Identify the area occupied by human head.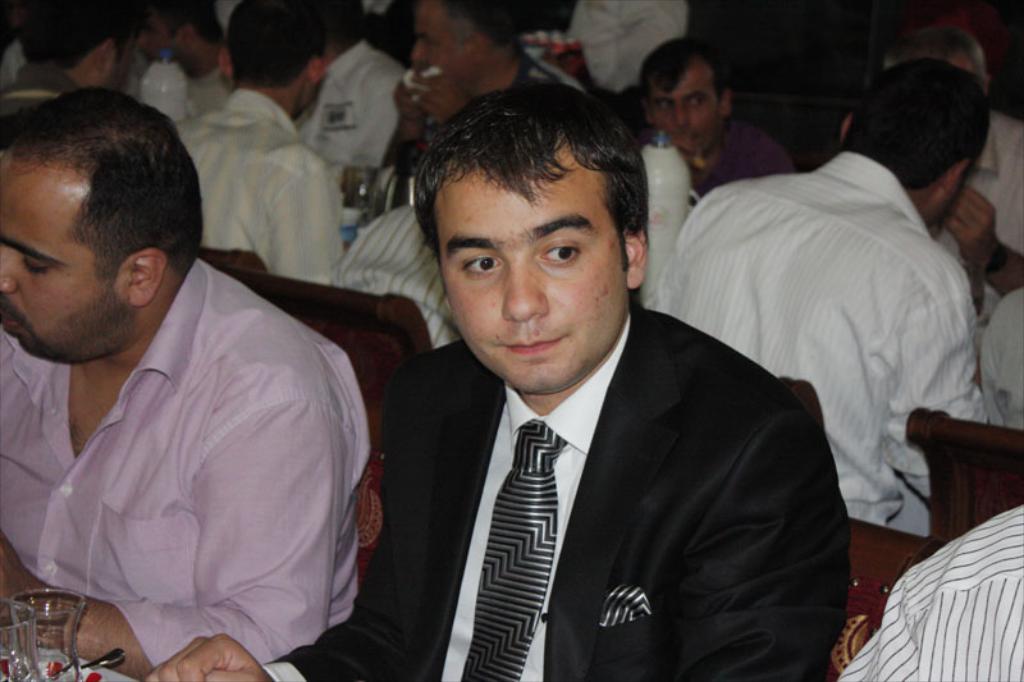
Area: 838/58/989/228.
